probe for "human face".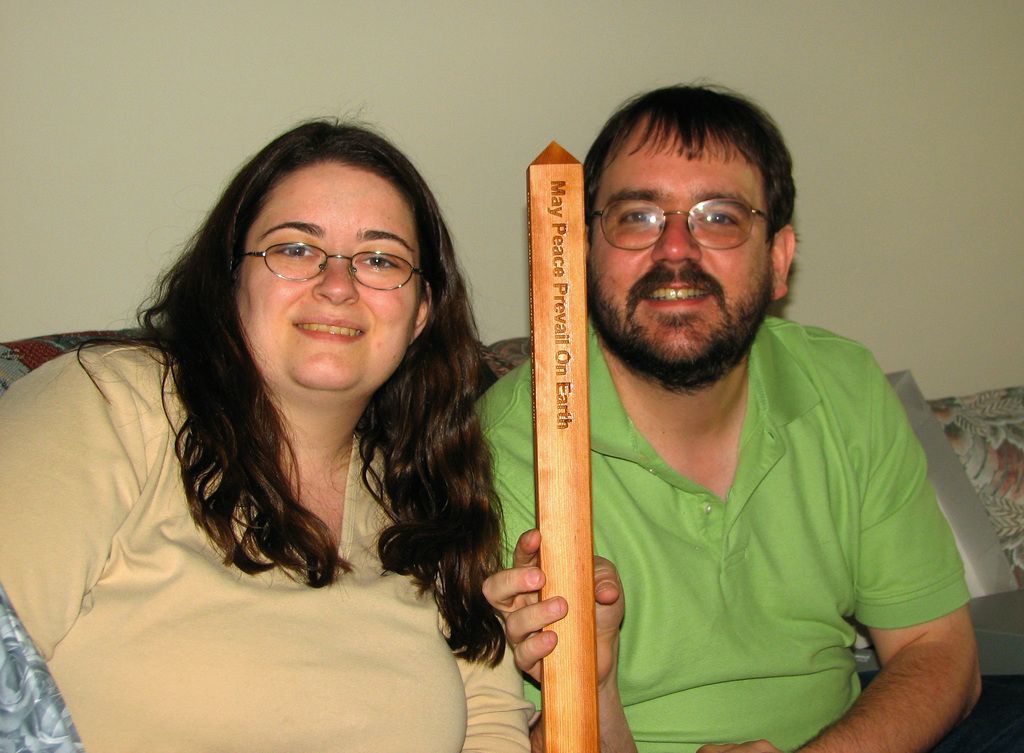
Probe result: left=237, top=162, right=424, bottom=407.
